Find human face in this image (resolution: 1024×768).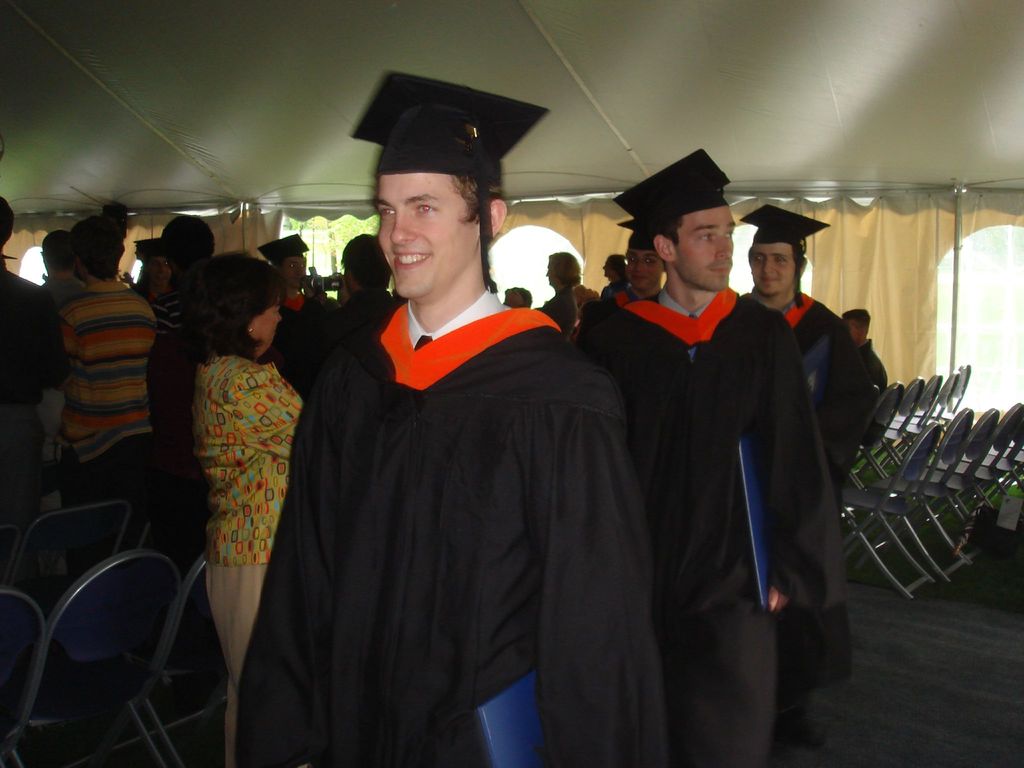
(751,239,795,292).
